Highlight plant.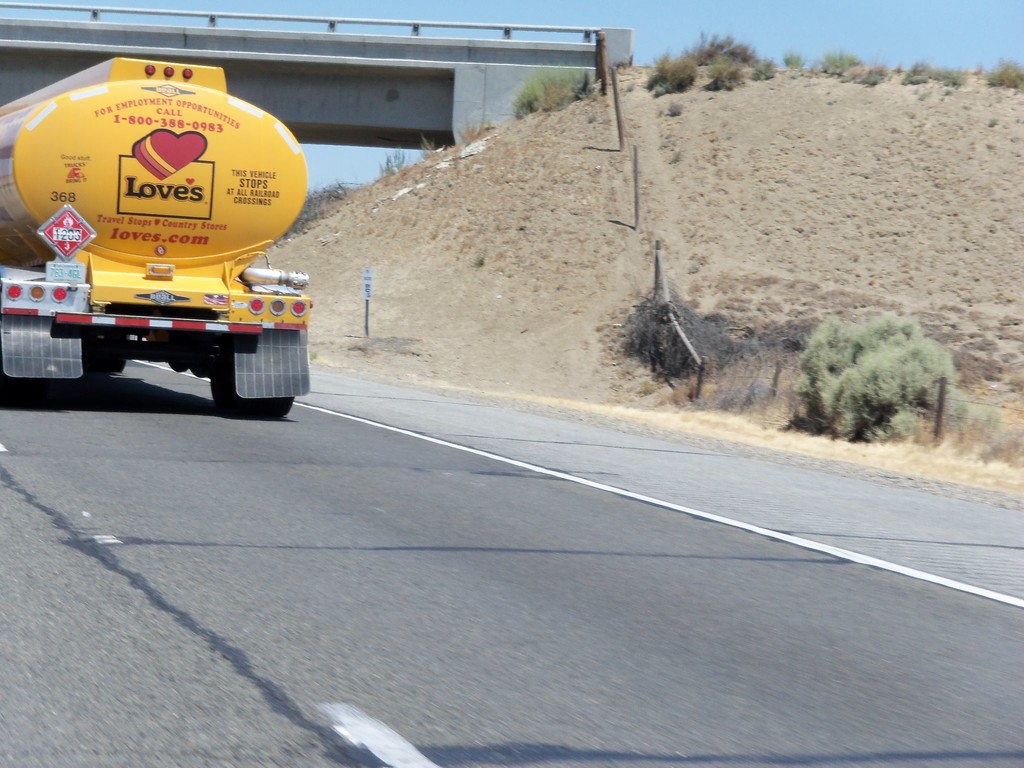
Highlighted region: <bbox>778, 288, 966, 447</bbox>.
